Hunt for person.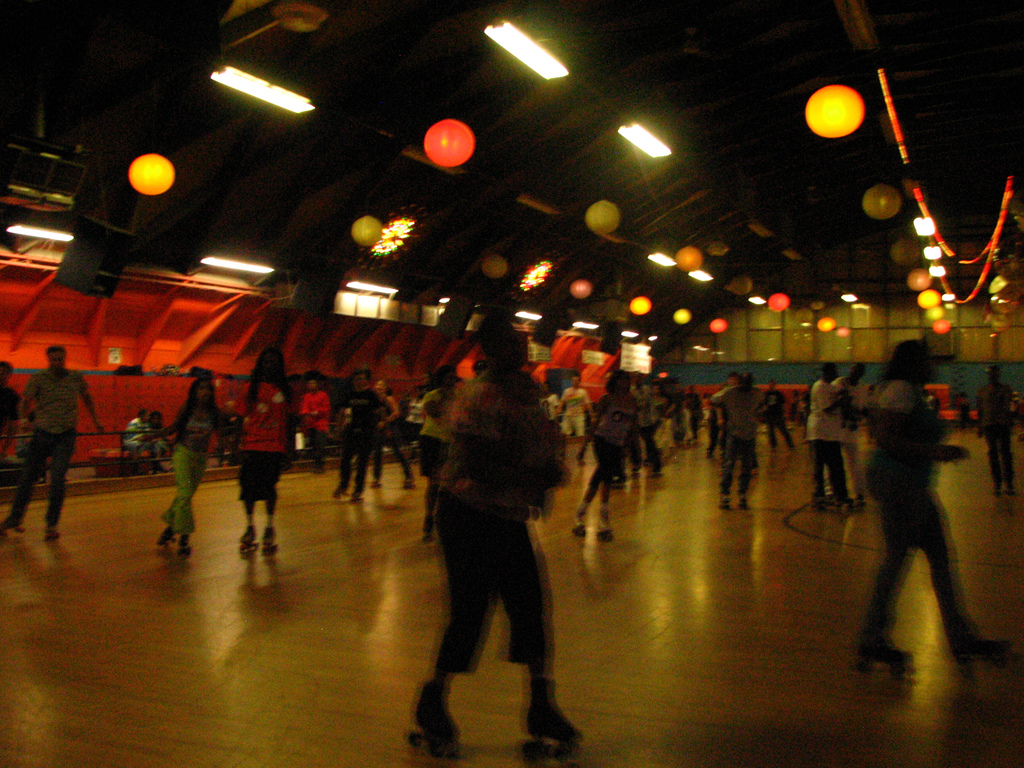
Hunted down at box=[975, 364, 1020, 492].
